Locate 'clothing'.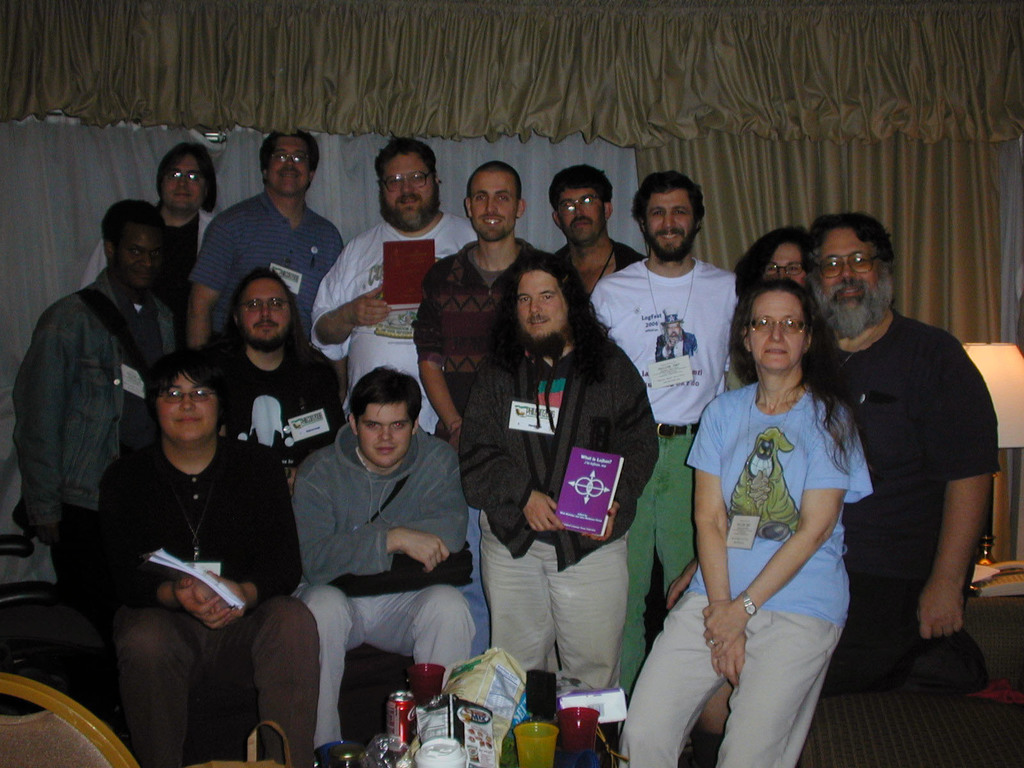
Bounding box: crop(478, 504, 636, 683).
